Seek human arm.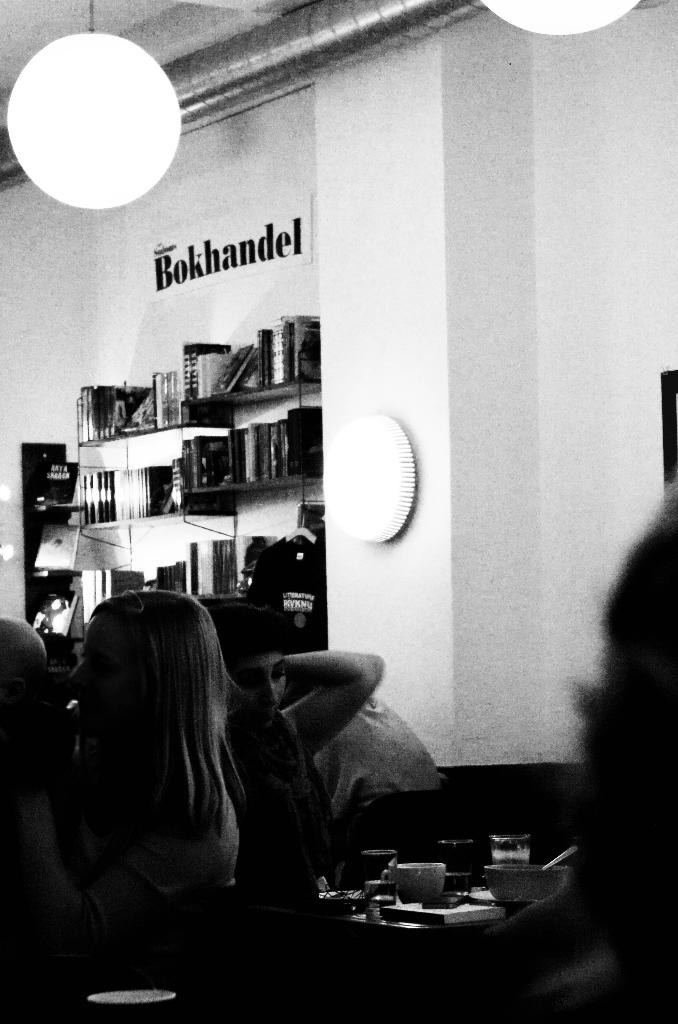
x1=18, y1=762, x2=213, y2=948.
